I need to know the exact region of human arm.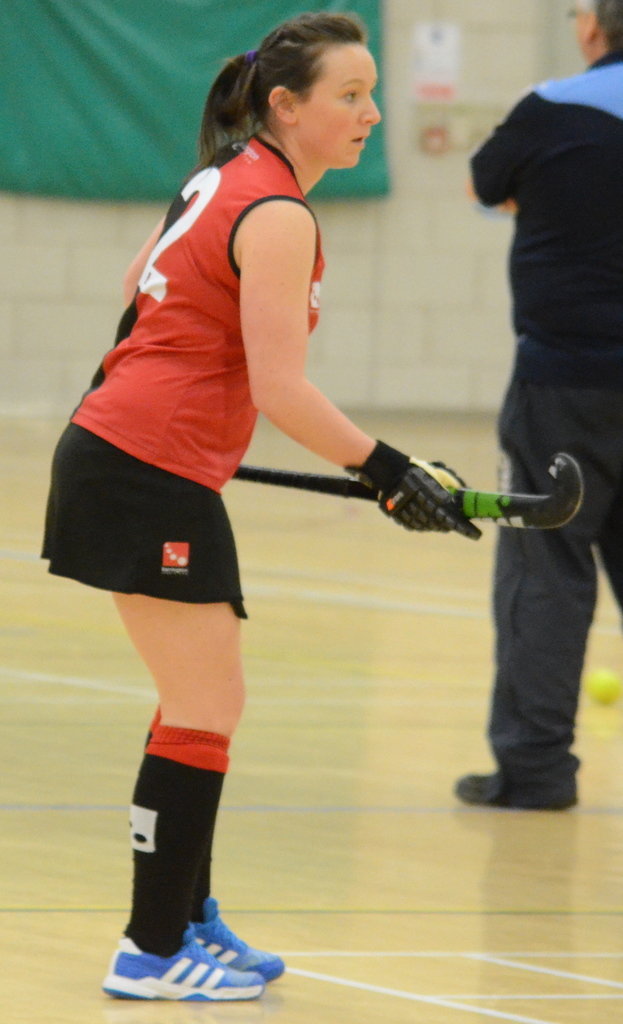
Region: crop(110, 179, 181, 307).
